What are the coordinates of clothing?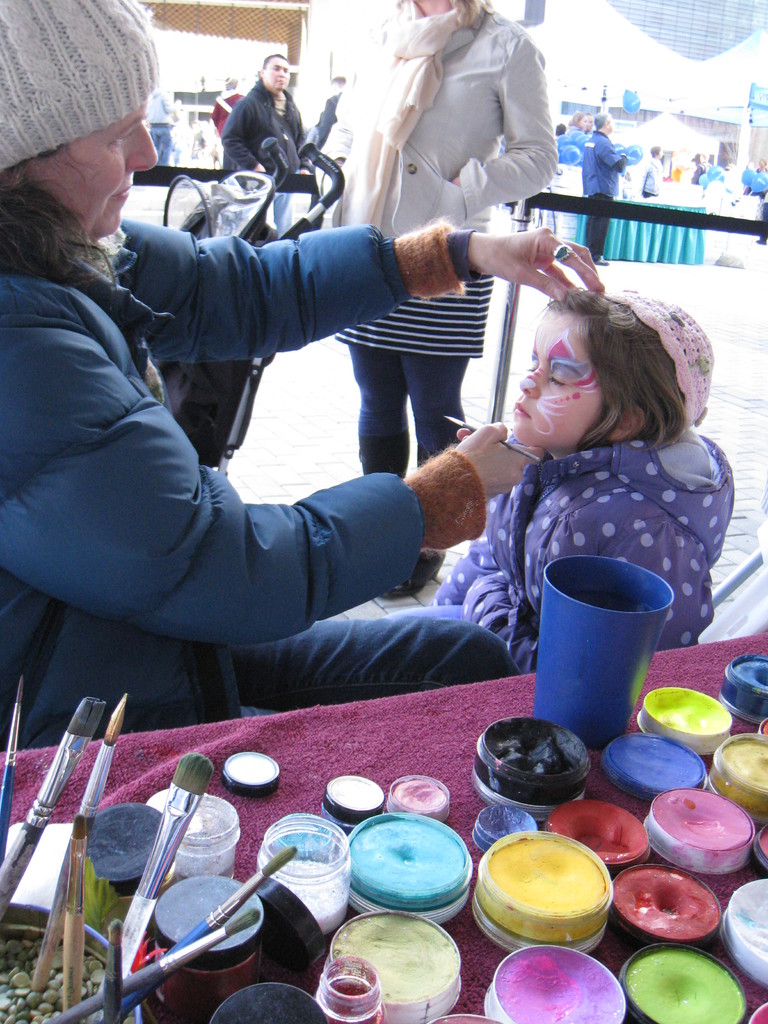
pyautogui.locateOnScreen(691, 164, 705, 188).
